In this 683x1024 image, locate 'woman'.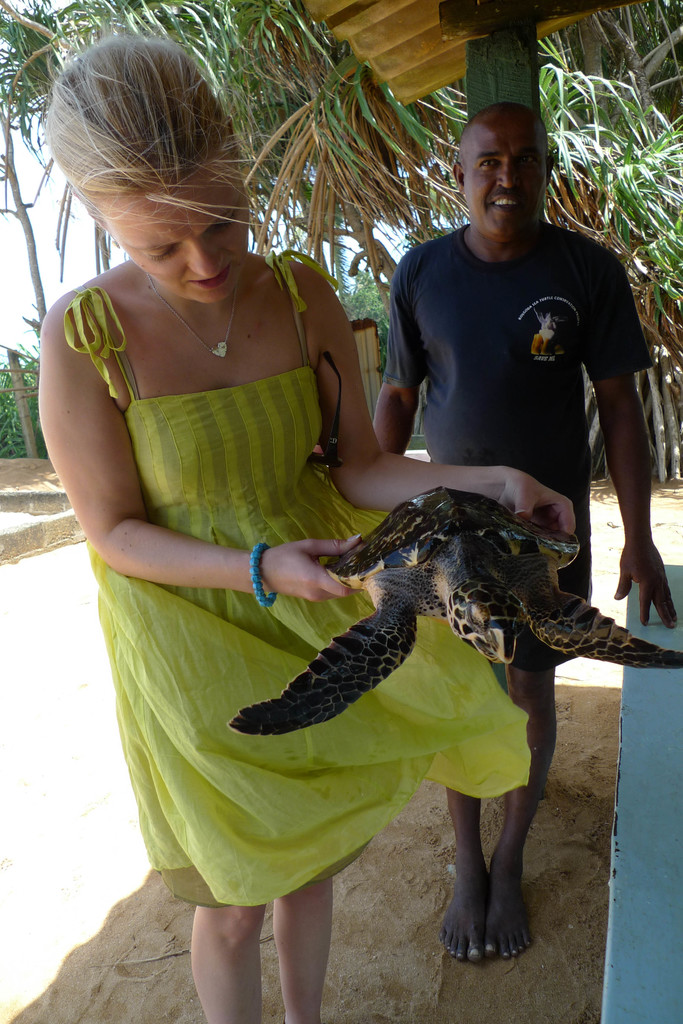
Bounding box: (28,72,494,956).
